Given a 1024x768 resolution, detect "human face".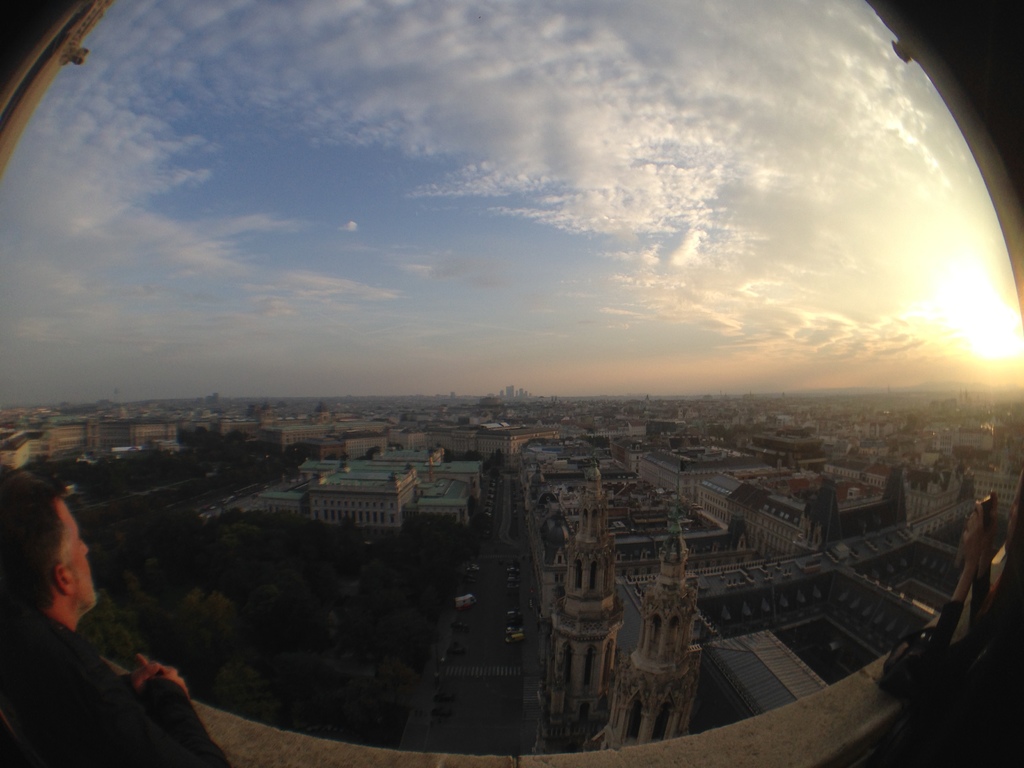
crop(62, 502, 99, 609).
